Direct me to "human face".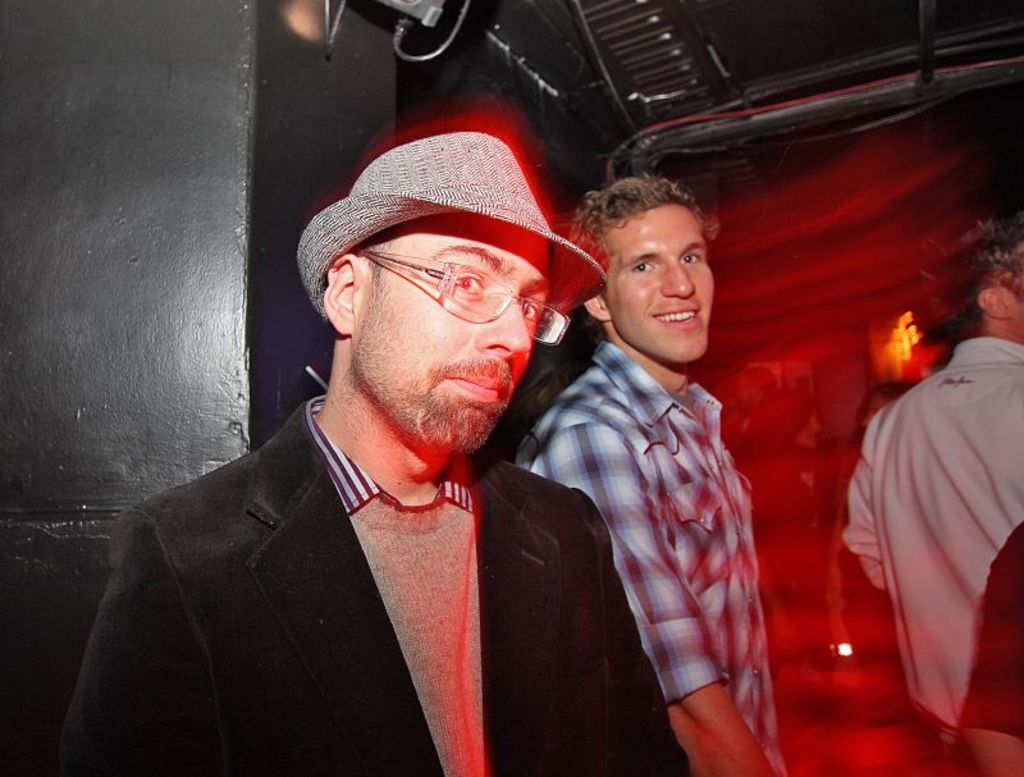
Direction: (343, 209, 548, 454).
